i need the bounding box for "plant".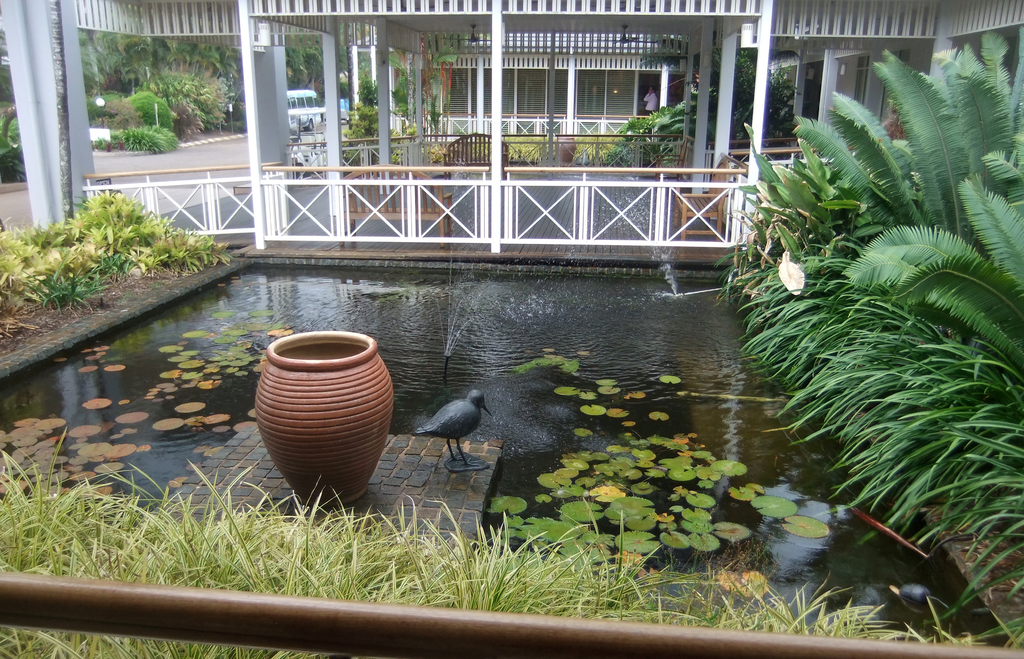
Here it is: x1=179, y1=92, x2=207, y2=138.
